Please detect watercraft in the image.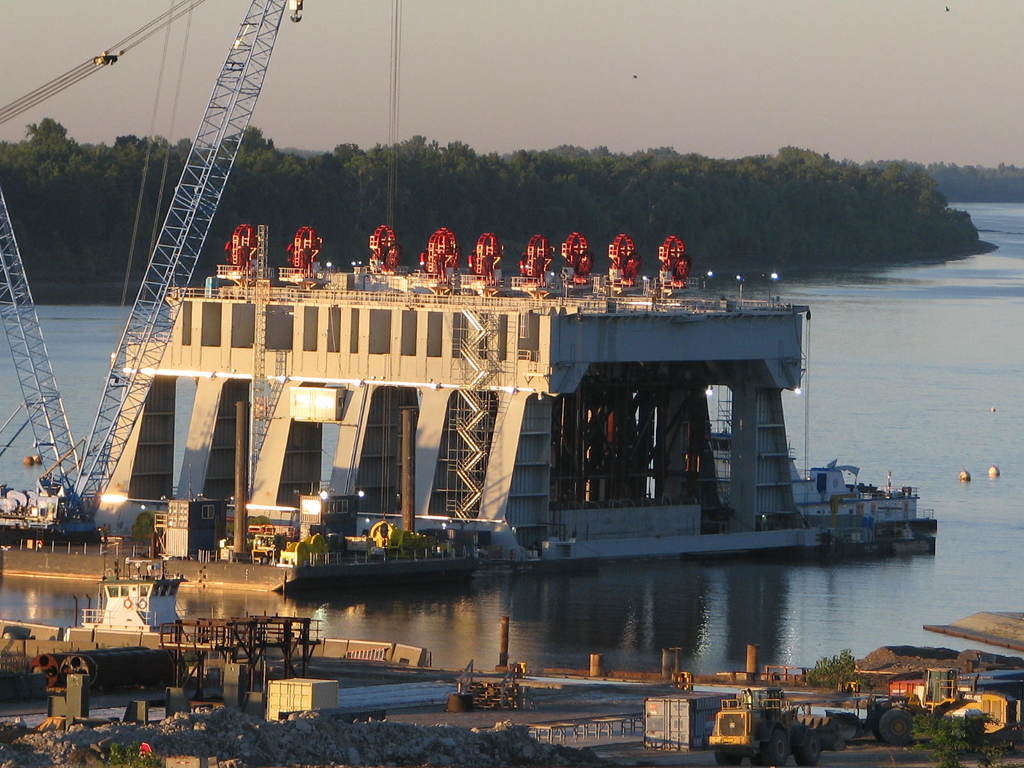
bbox=(1, 1, 937, 590).
